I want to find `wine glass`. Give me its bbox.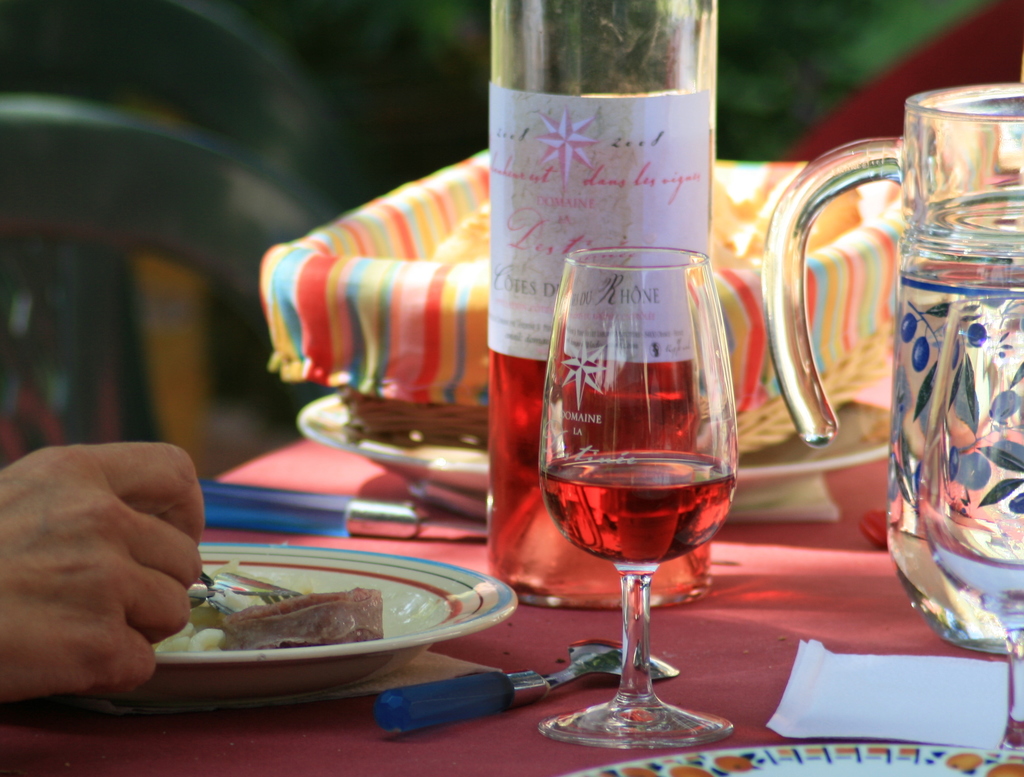
rect(538, 248, 733, 749).
